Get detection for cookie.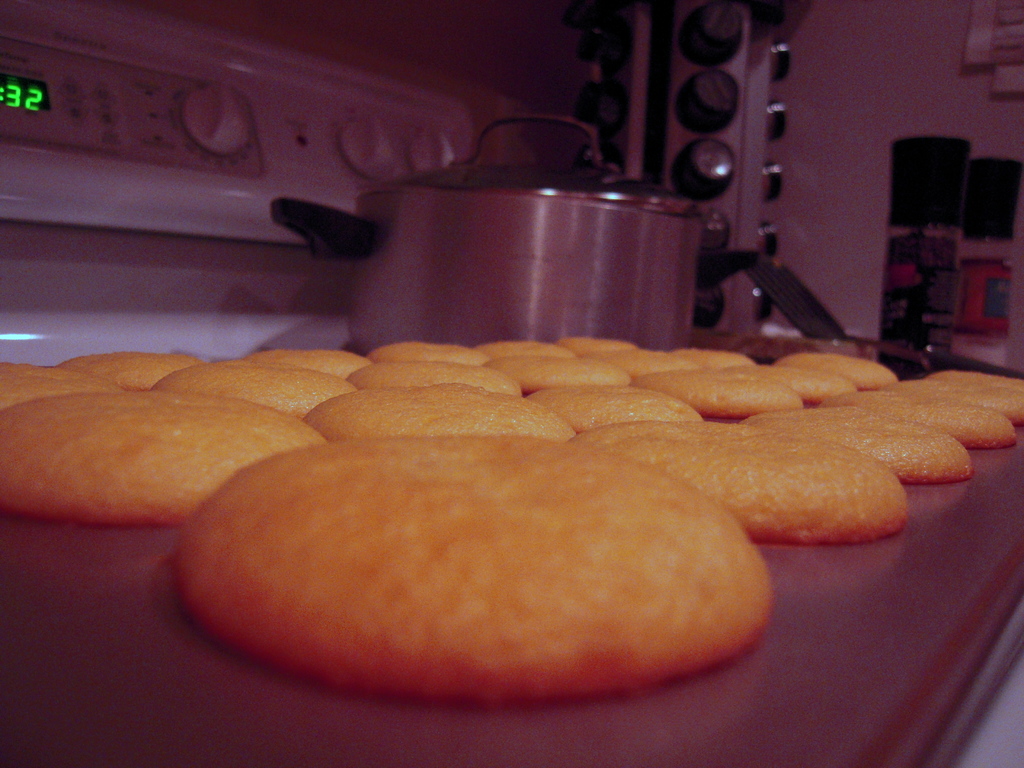
Detection: select_region(637, 375, 804, 415).
